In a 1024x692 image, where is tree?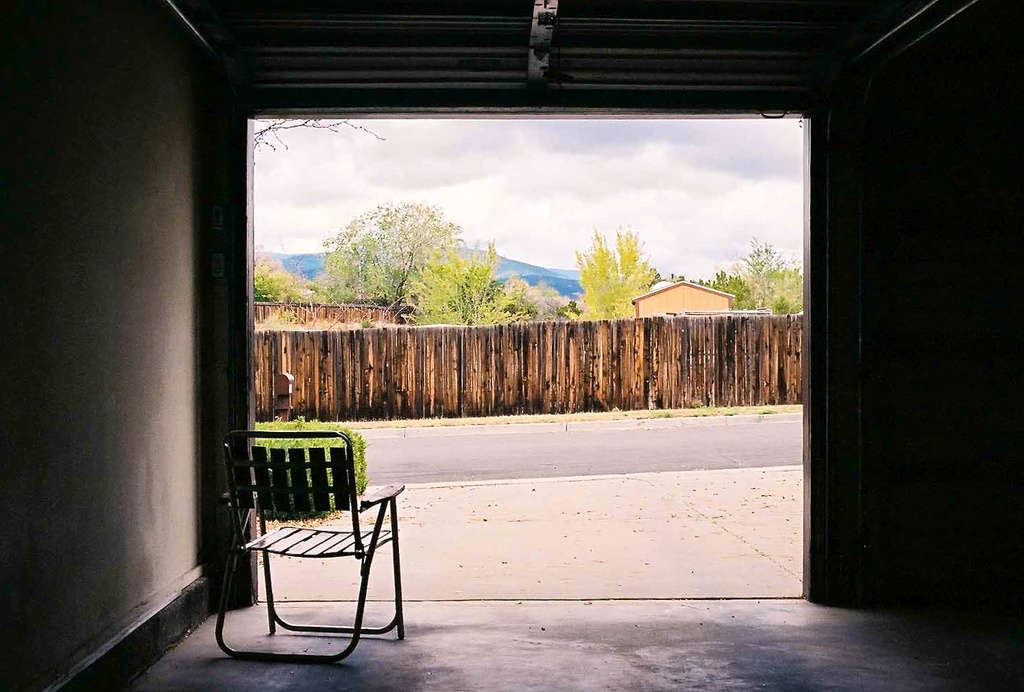
locate(406, 238, 544, 322).
